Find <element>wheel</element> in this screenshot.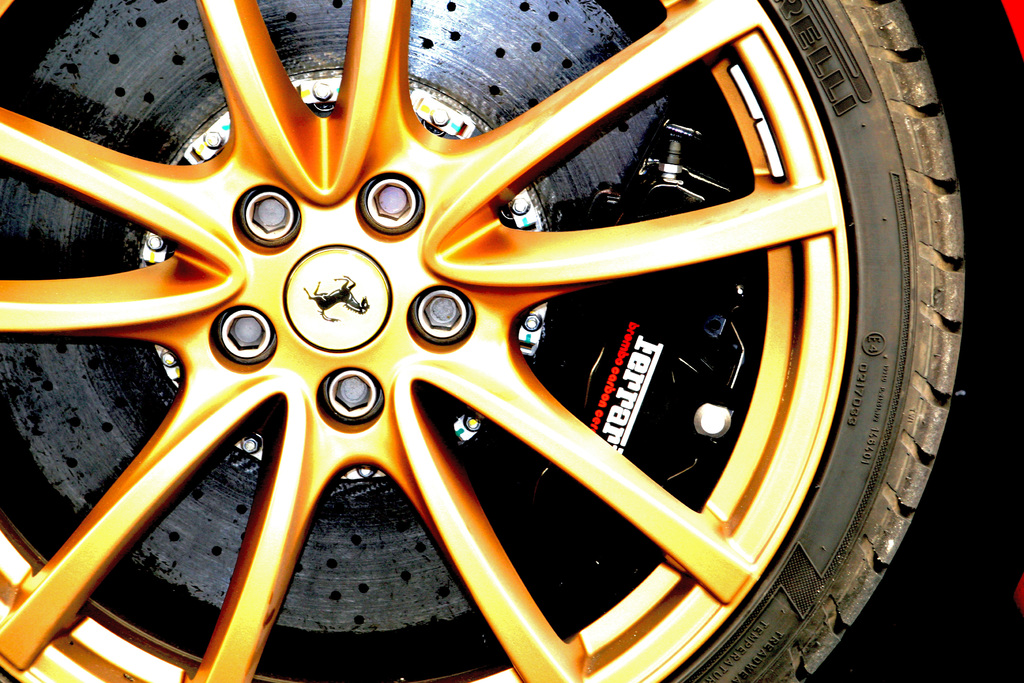
The bounding box for <element>wheel</element> is left=0, top=0, right=968, bottom=682.
